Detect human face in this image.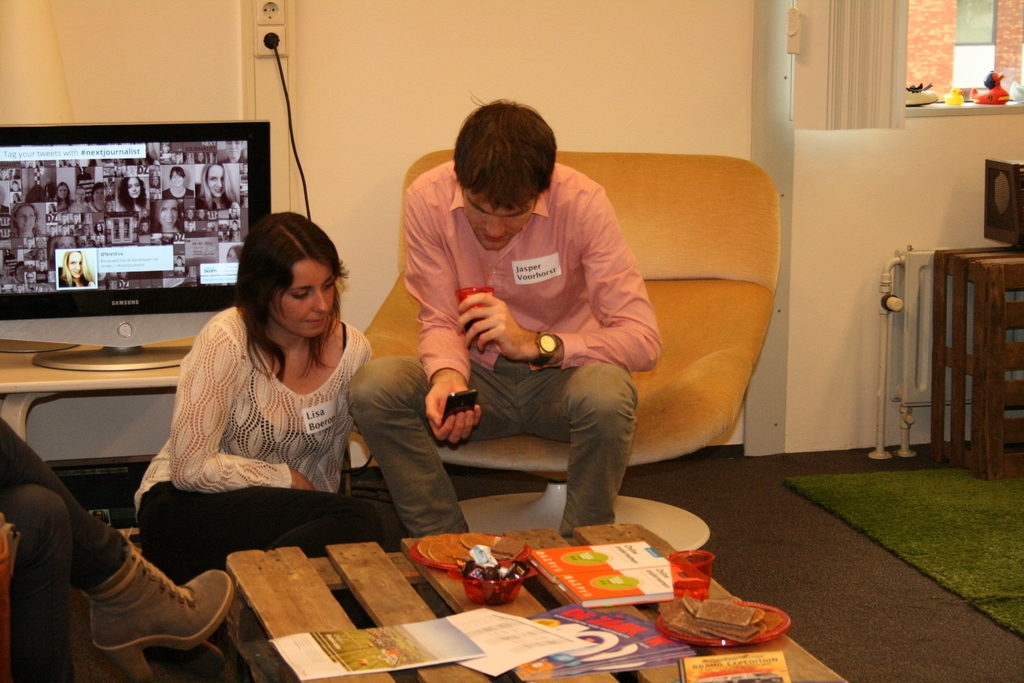
Detection: 19,205,37,231.
